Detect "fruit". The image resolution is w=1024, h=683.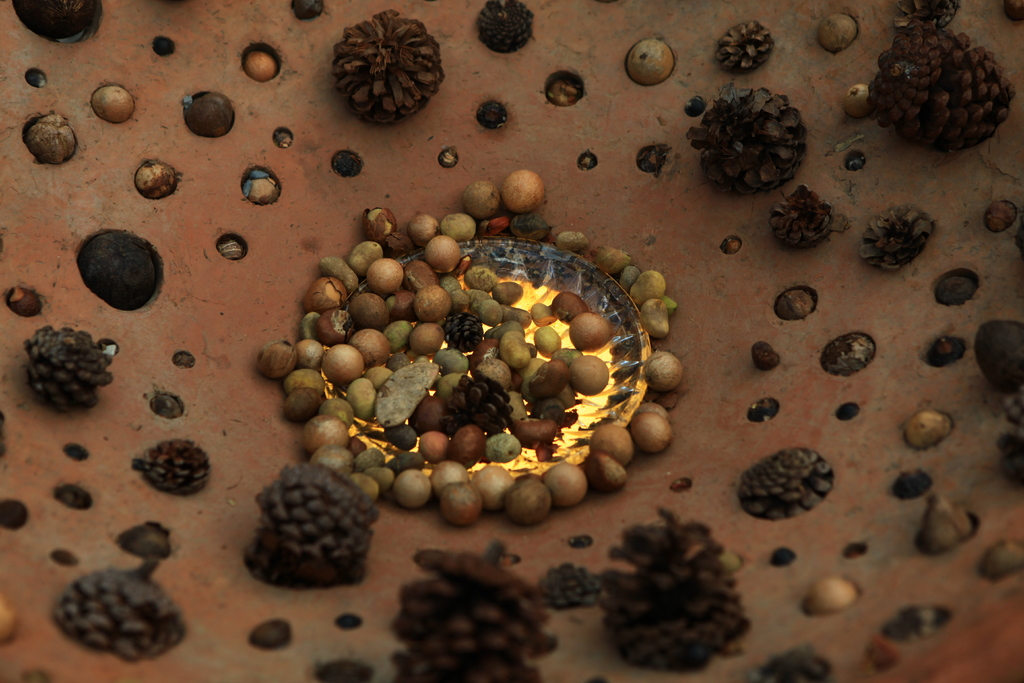
BBox(19, 320, 104, 412).
